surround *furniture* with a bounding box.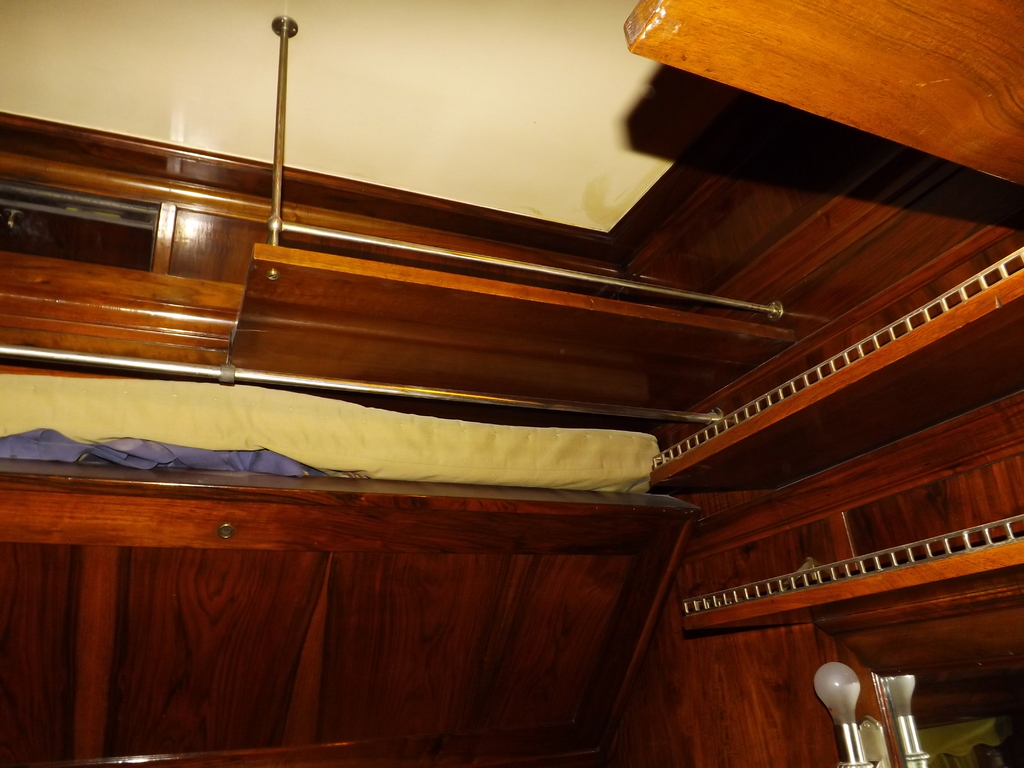
x1=0, y1=0, x2=1023, y2=767.
